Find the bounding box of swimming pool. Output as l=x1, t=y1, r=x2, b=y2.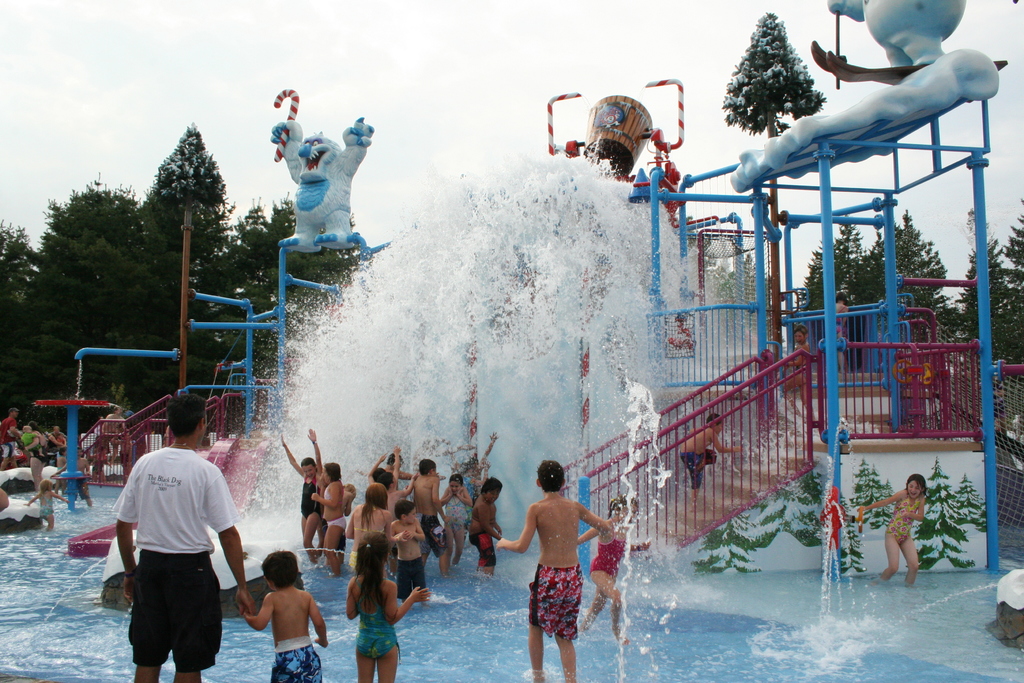
l=0, t=479, r=1023, b=682.
